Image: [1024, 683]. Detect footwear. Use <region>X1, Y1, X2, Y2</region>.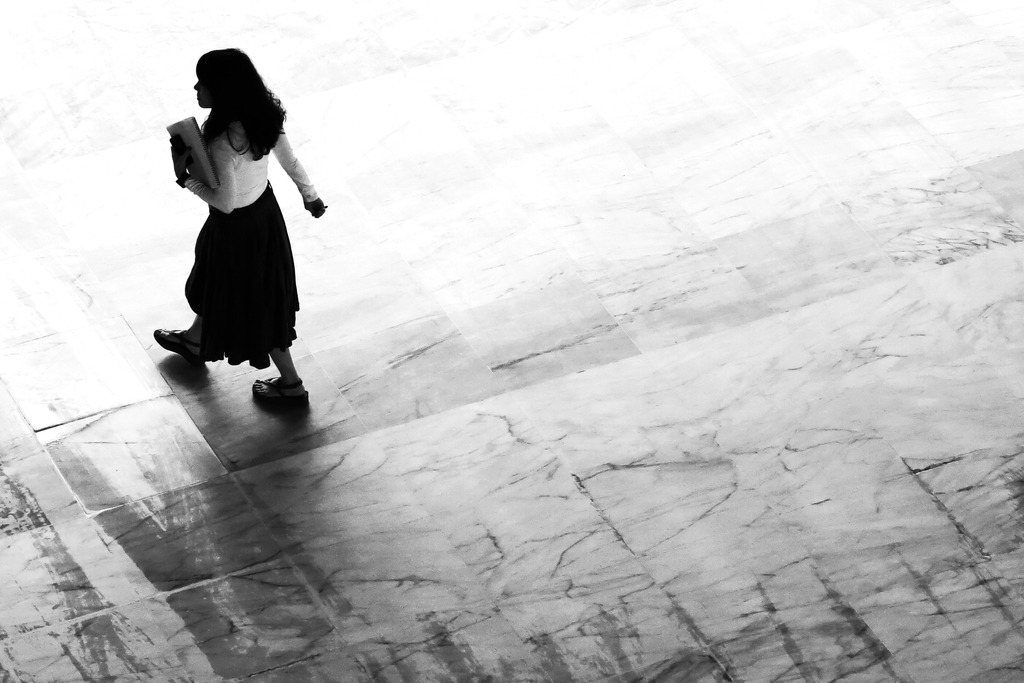
<region>251, 374, 311, 411</region>.
